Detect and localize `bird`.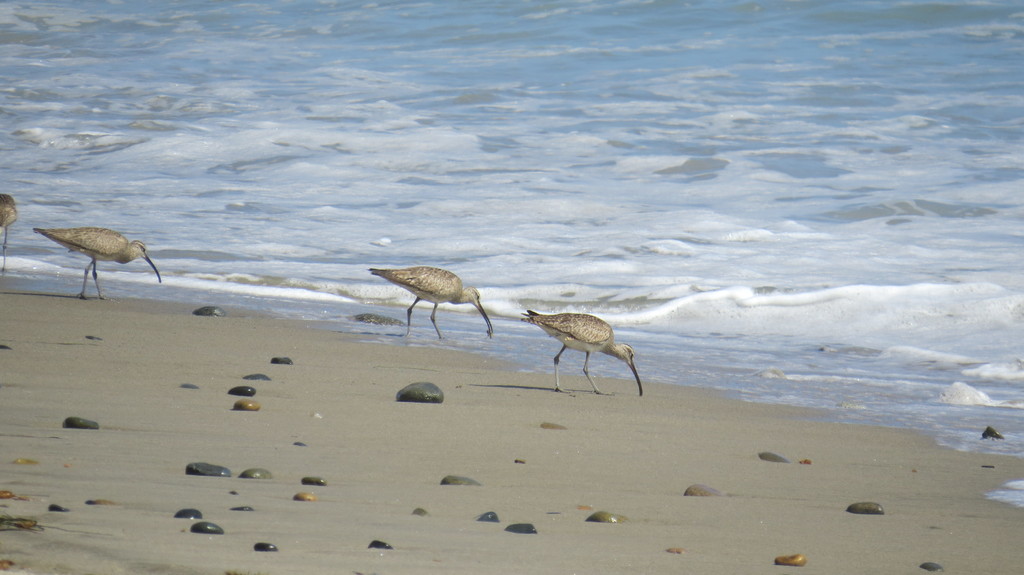
Localized at 508 294 641 382.
